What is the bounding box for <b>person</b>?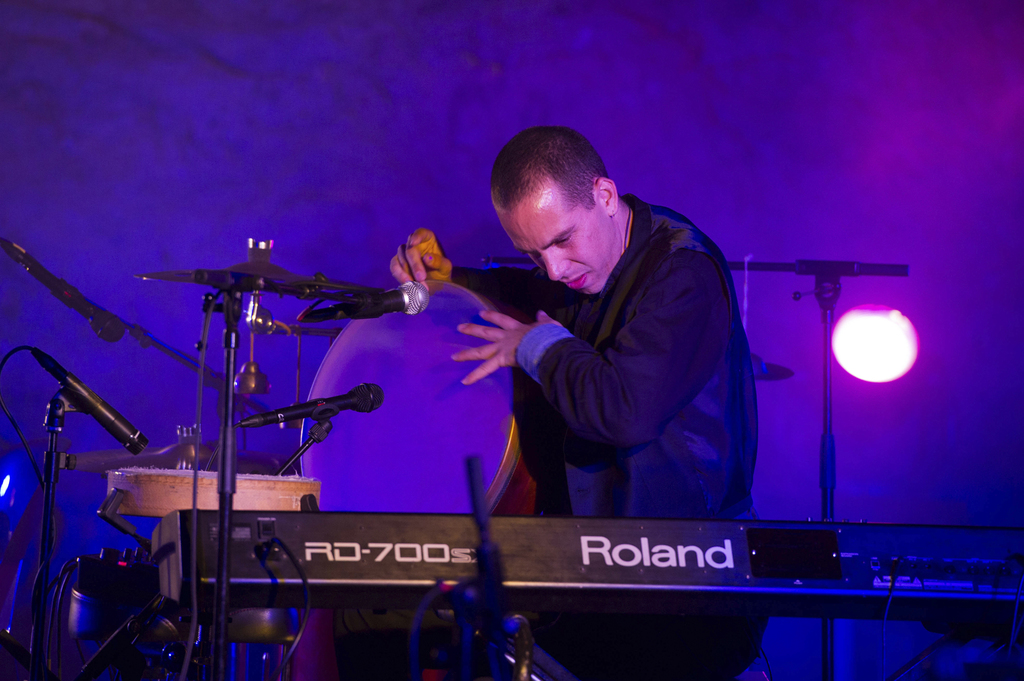
rect(466, 128, 767, 572).
